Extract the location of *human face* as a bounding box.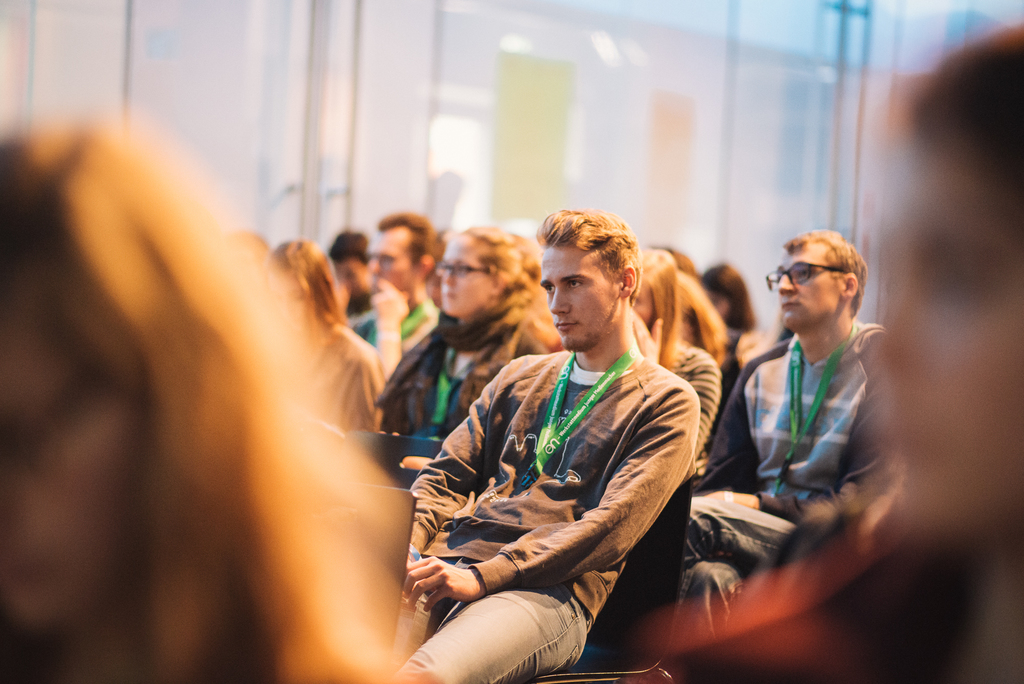
<box>540,242,620,345</box>.
